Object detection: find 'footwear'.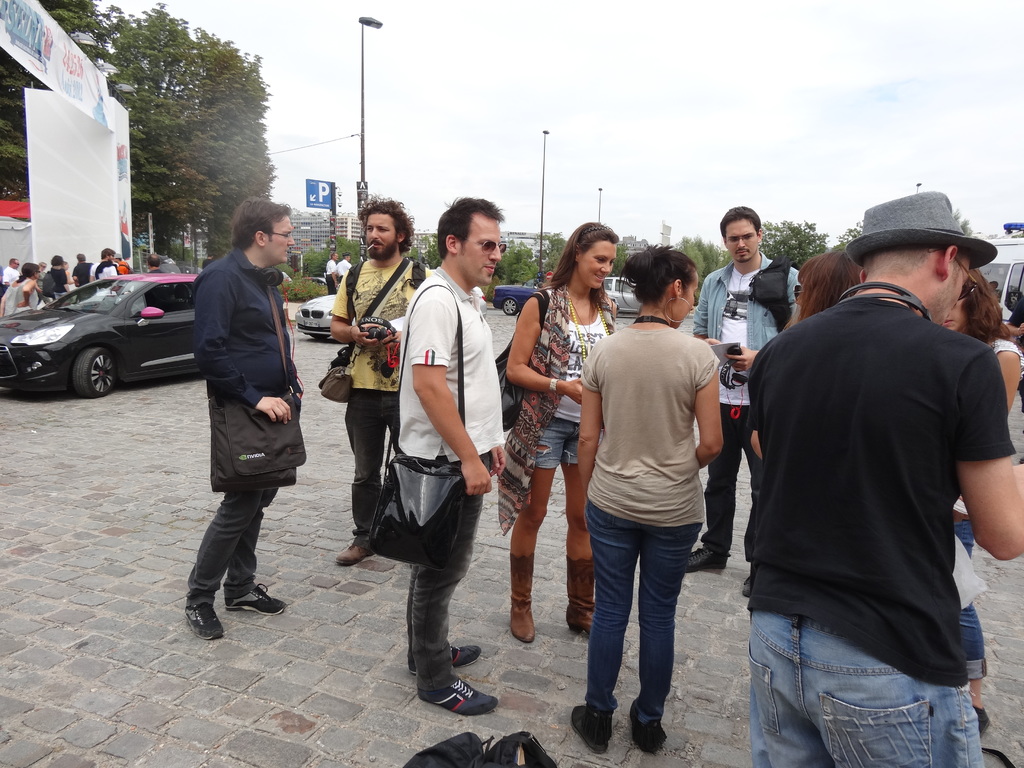
{"x1": 564, "y1": 550, "x2": 598, "y2": 637}.
